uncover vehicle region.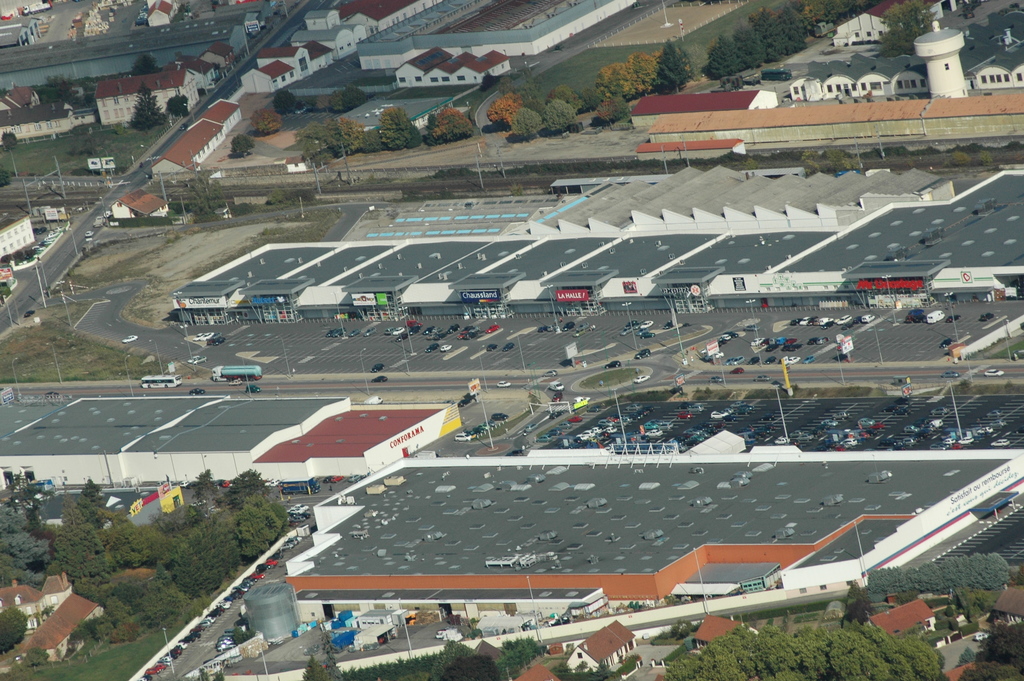
Uncovered: {"x1": 372, "y1": 361, "x2": 387, "y2": 372}.
